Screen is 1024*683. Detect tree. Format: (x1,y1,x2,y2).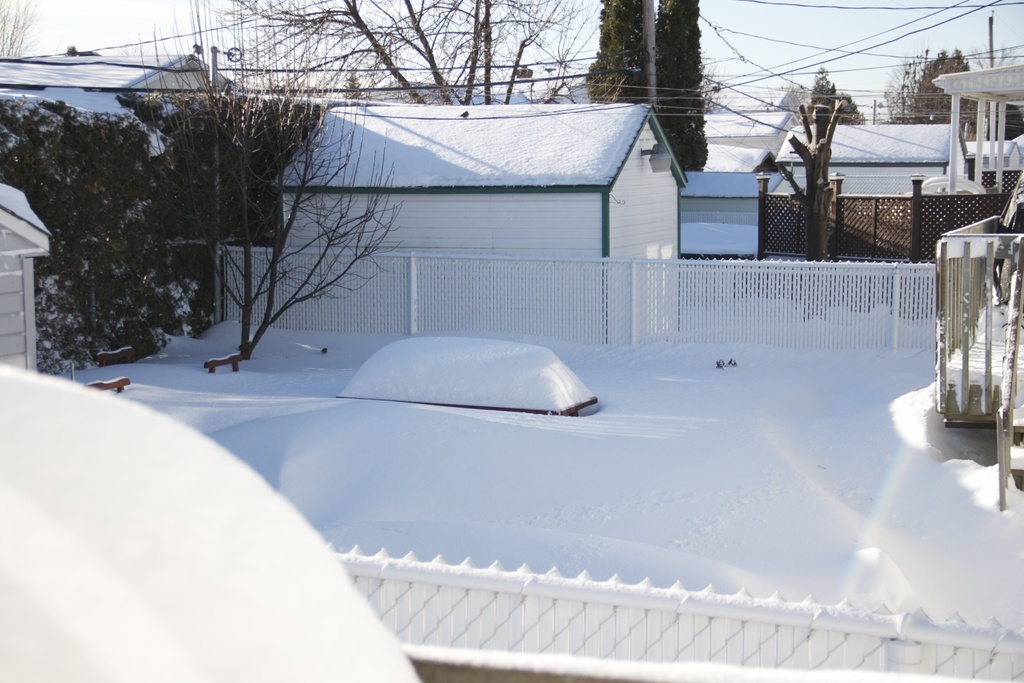
(890,47,1023,142).
